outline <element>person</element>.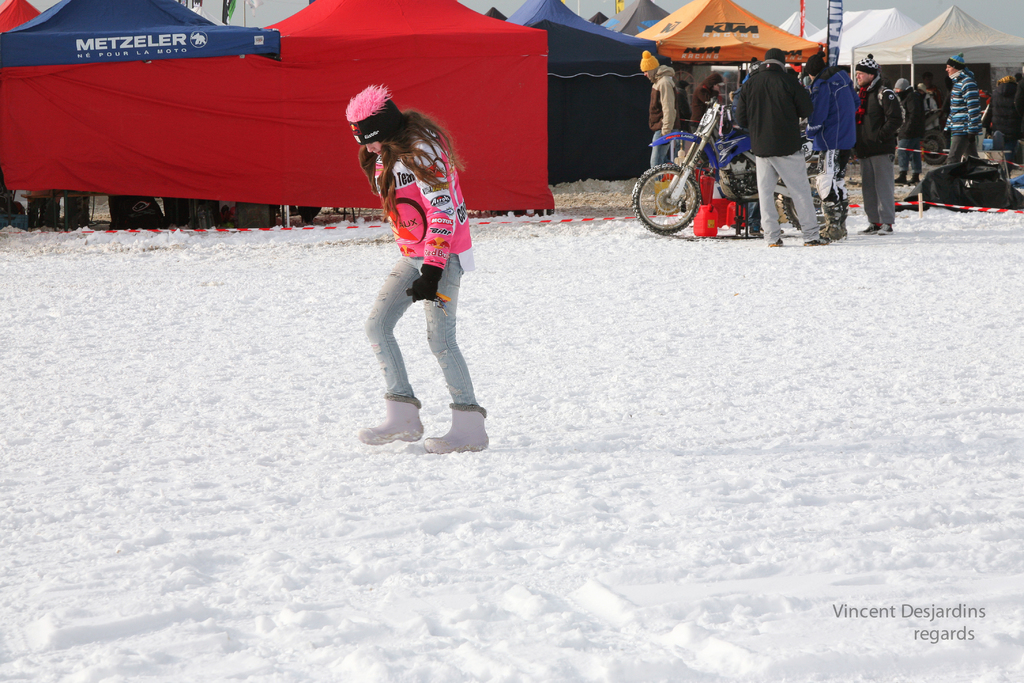
Outline: <region>636, 47, 681, 176</region>.
